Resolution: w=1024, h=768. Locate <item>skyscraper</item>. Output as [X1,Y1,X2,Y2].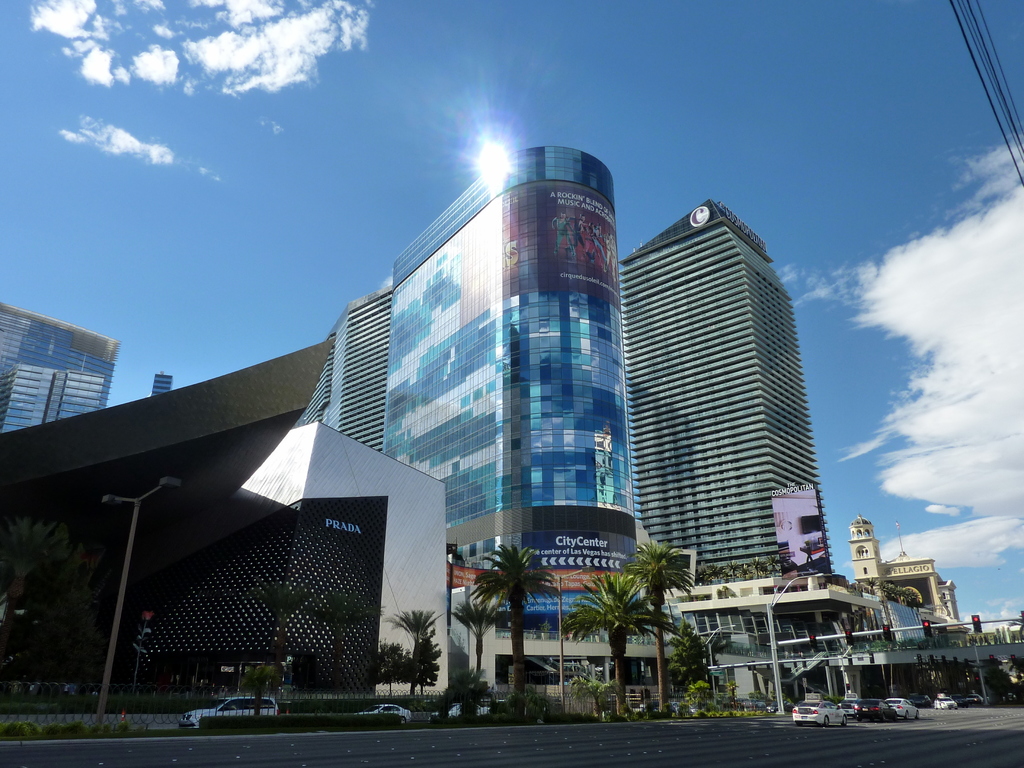
[598,164,832,628].
